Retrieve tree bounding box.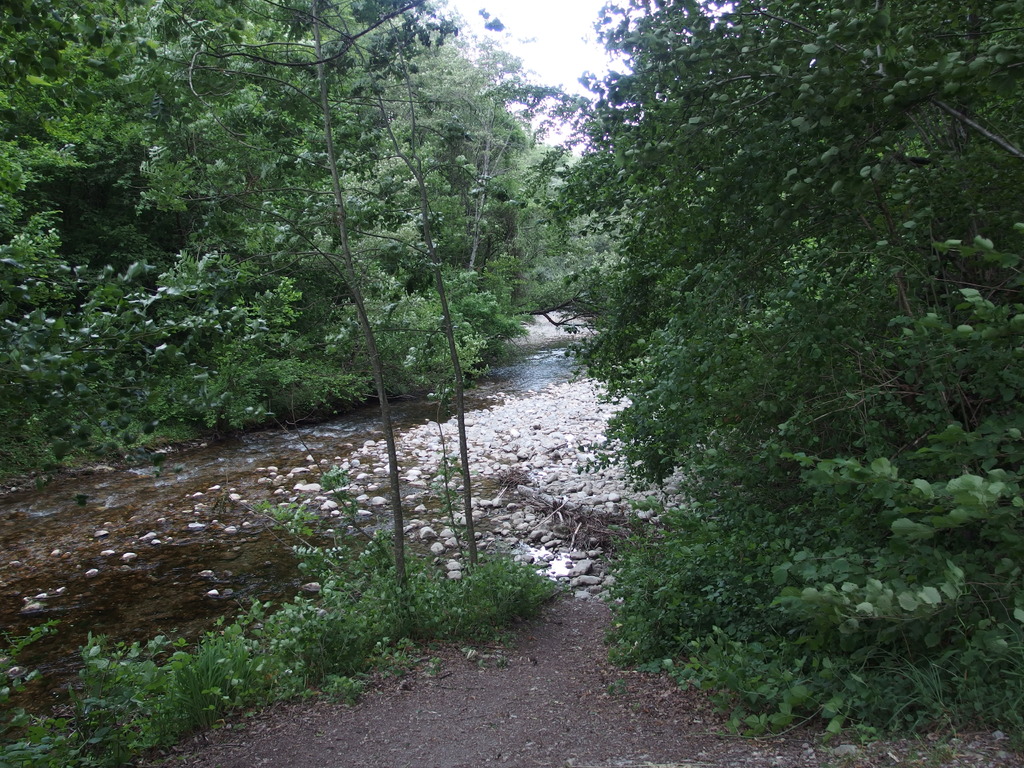
Bounding box: left=454, top=0, right=1003, bottom=699.
